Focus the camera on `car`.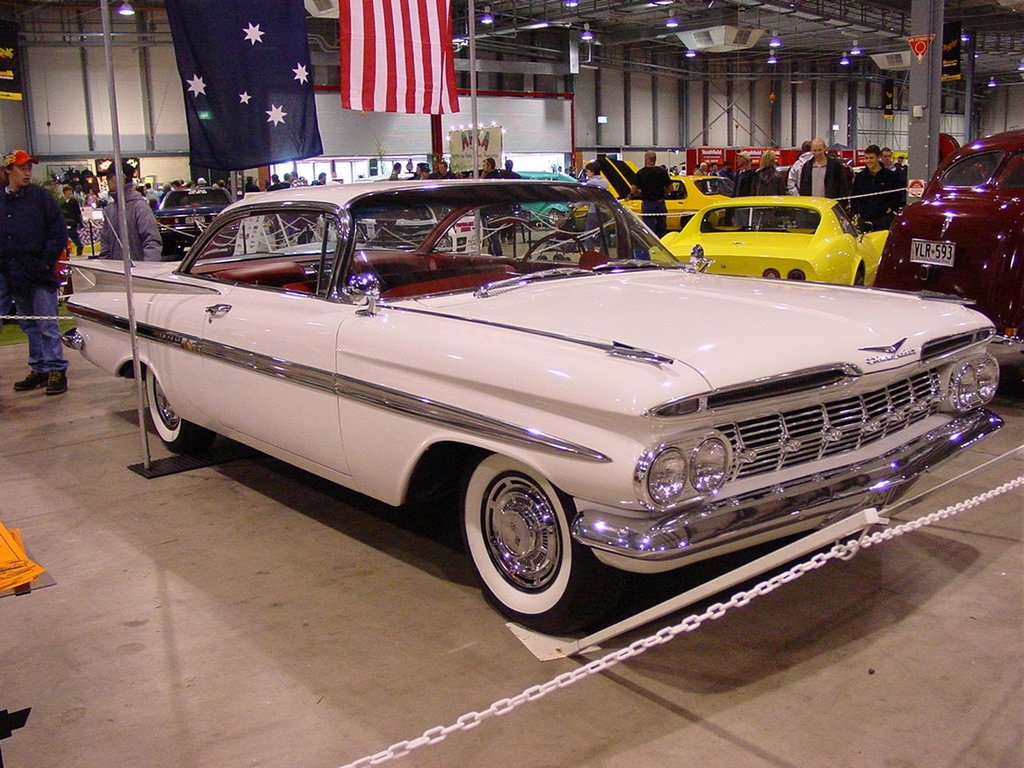
Focus region: box=[512, 172, 574, 218].
